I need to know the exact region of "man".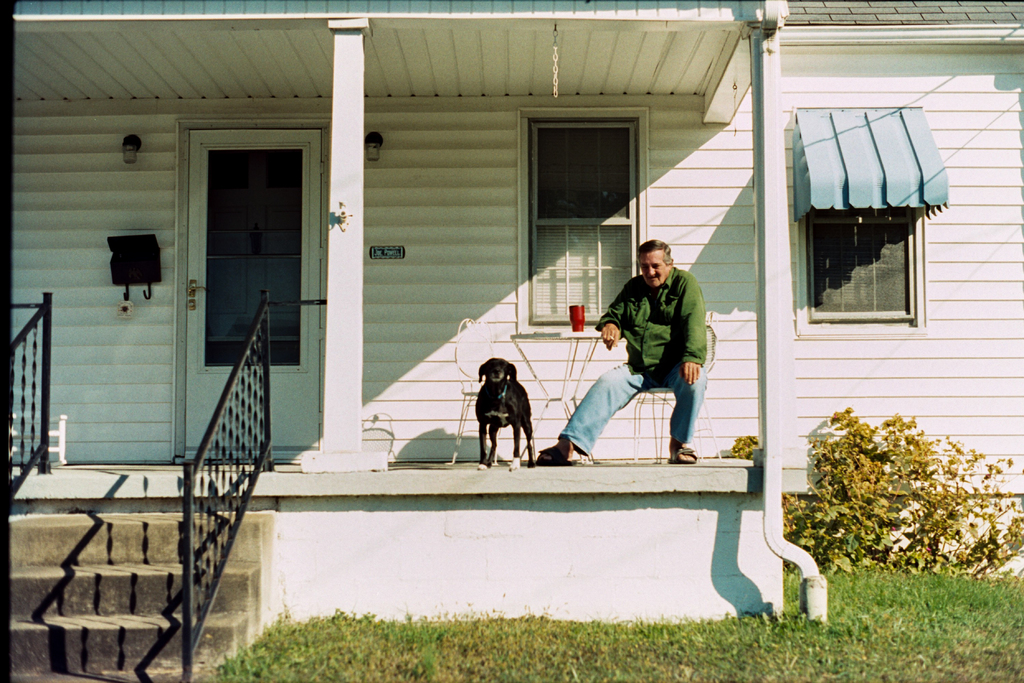
Region: {"left": 555, "top": 241, "right": 705, "bottom": 472}.
